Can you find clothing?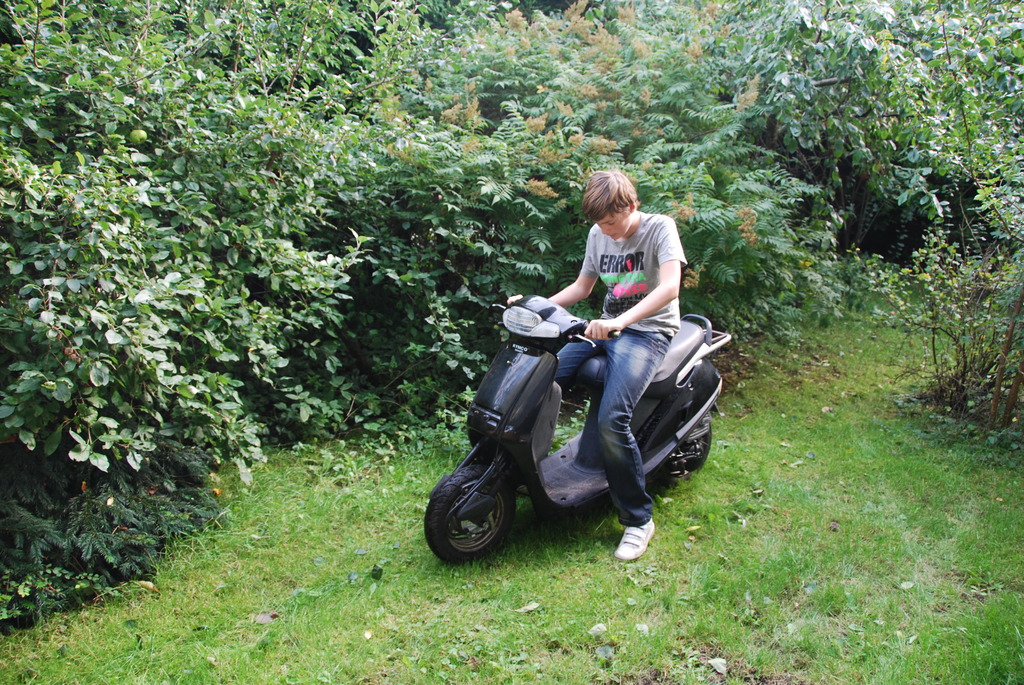
Yes, bounding box: x1=582 y1=215 x2=689 y2=333.
